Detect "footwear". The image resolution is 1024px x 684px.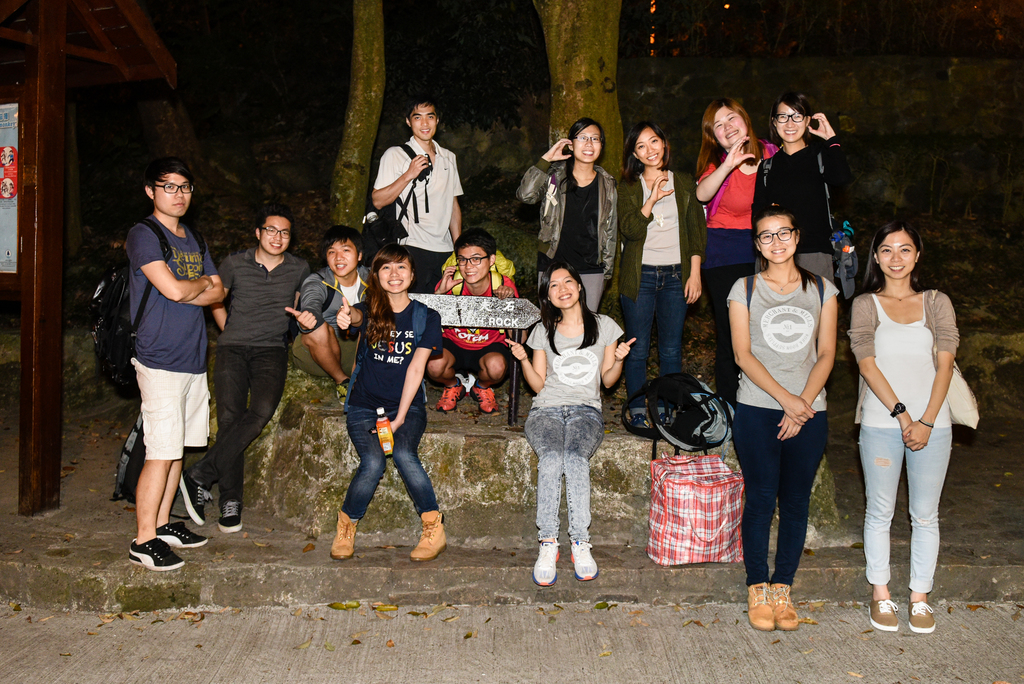
[left=531, top=537, right=558, bottom=590].
